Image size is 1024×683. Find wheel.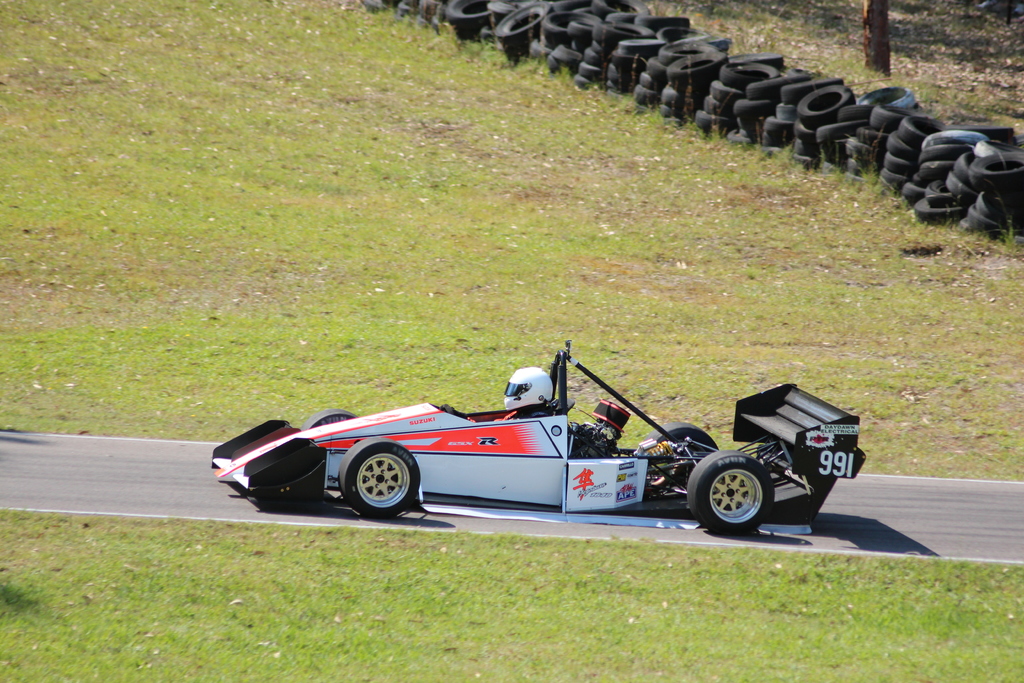
<bbox>794, 117, 815, 147</bbox>.
